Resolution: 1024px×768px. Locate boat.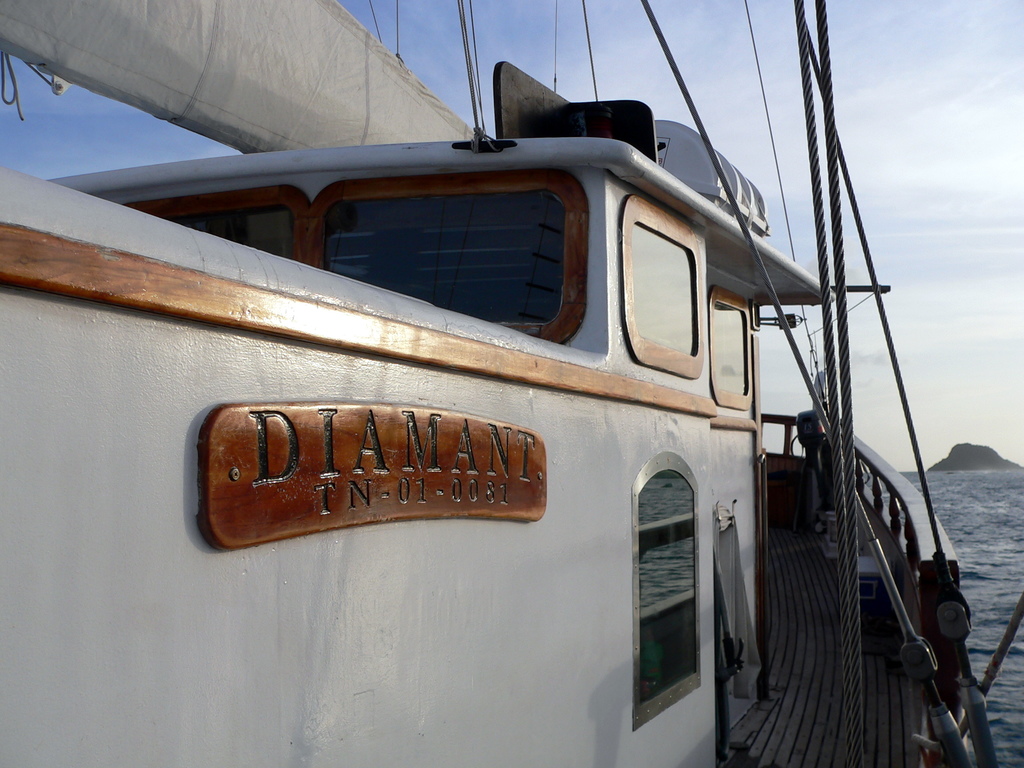
pyautogui.locateOnScreen(84, 16, 1023, 744).
